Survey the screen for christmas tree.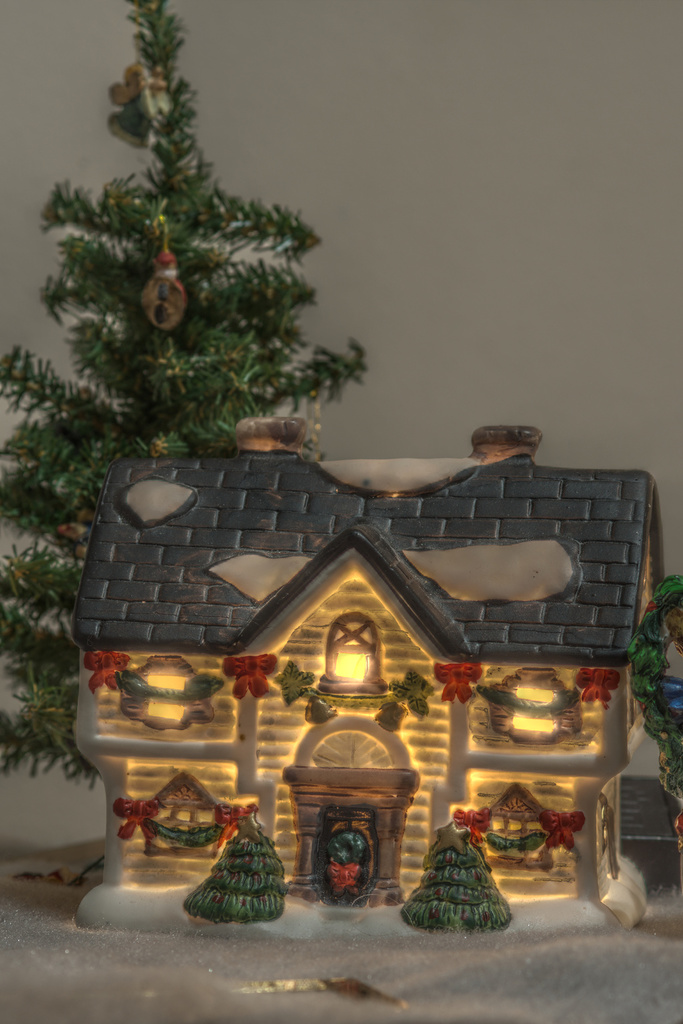
Survey found: rect(0, 0, 372, 801).
